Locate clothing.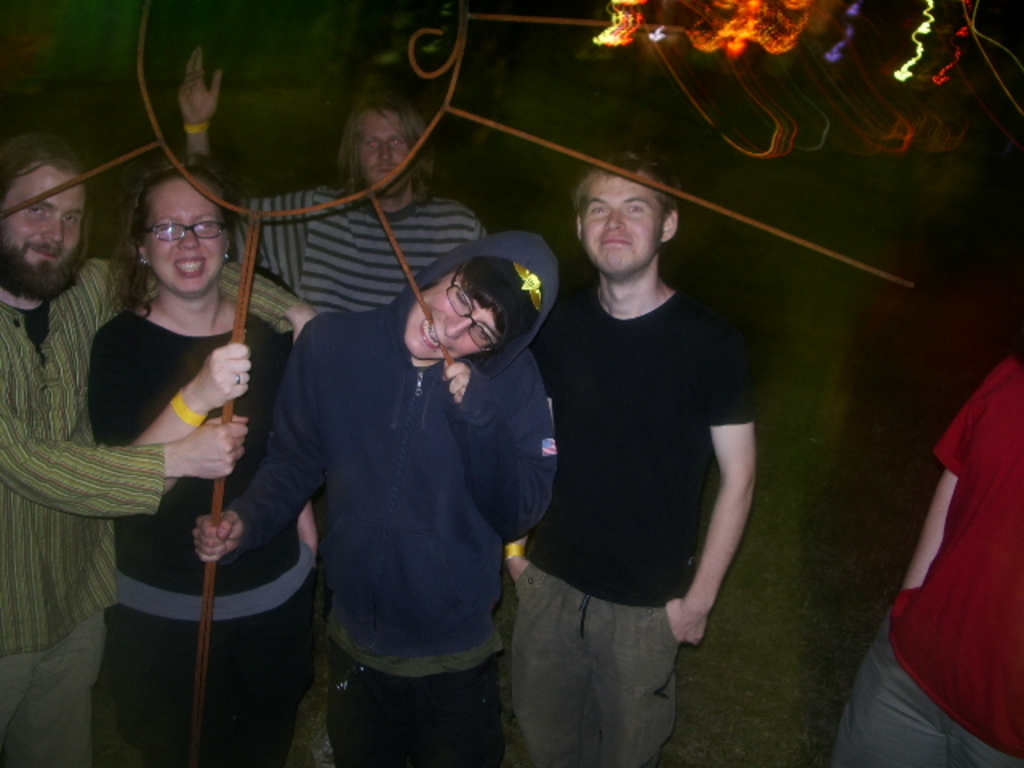
Bounding box: BBox(96, 307, 330, 766).
